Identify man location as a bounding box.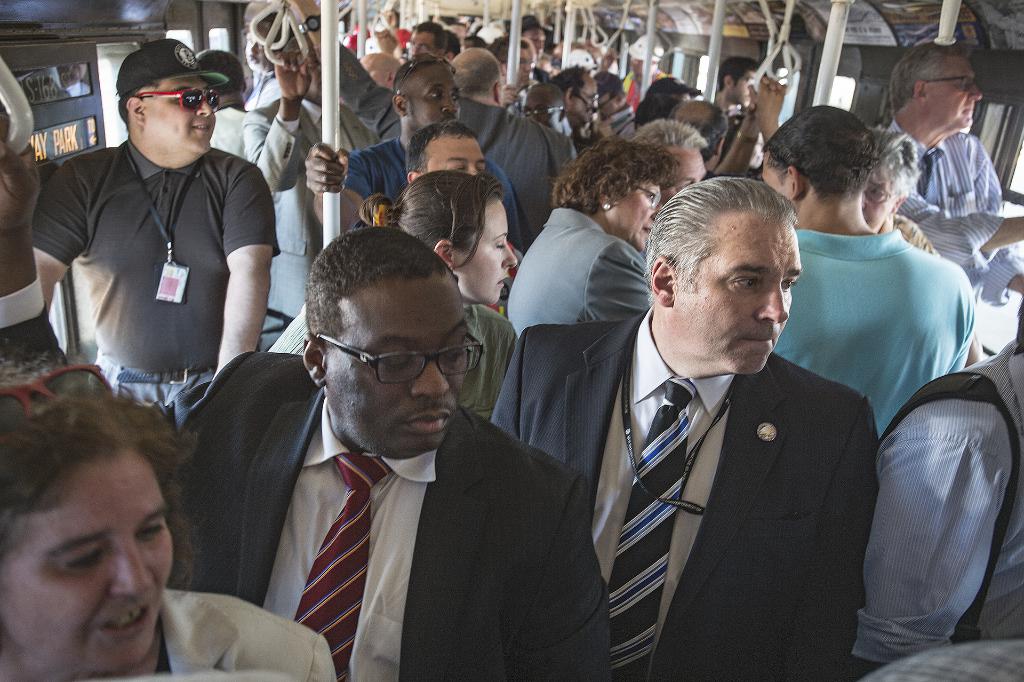
663/72/776/188.
